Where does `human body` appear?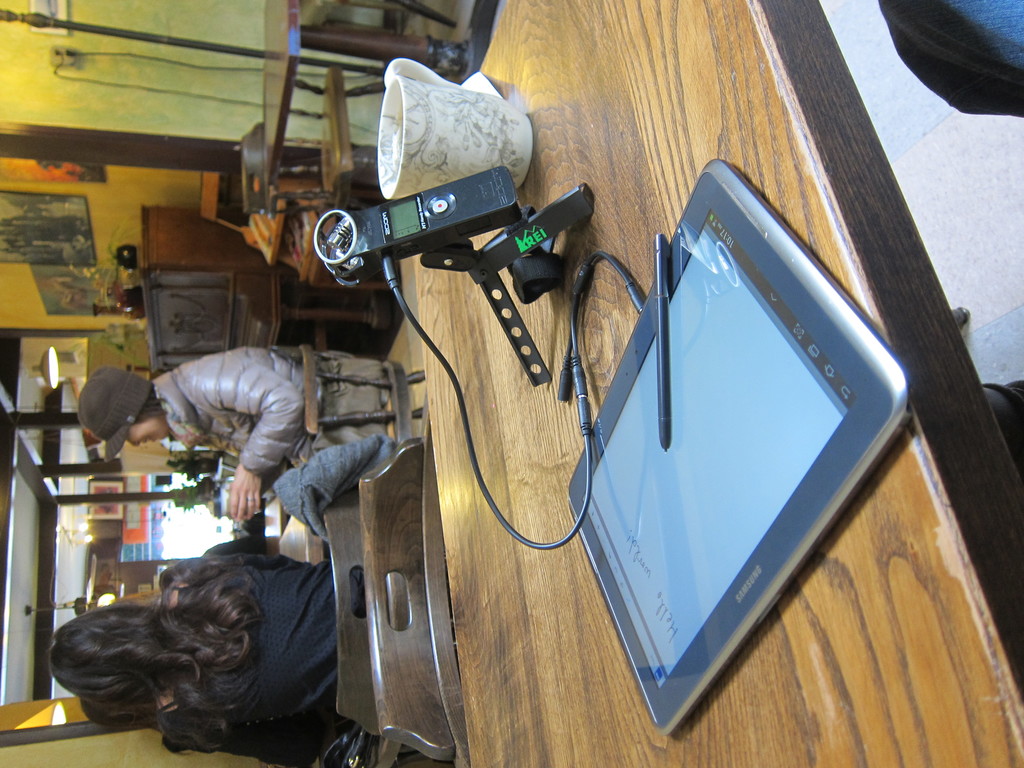
Appears at 36/534/337/746.
